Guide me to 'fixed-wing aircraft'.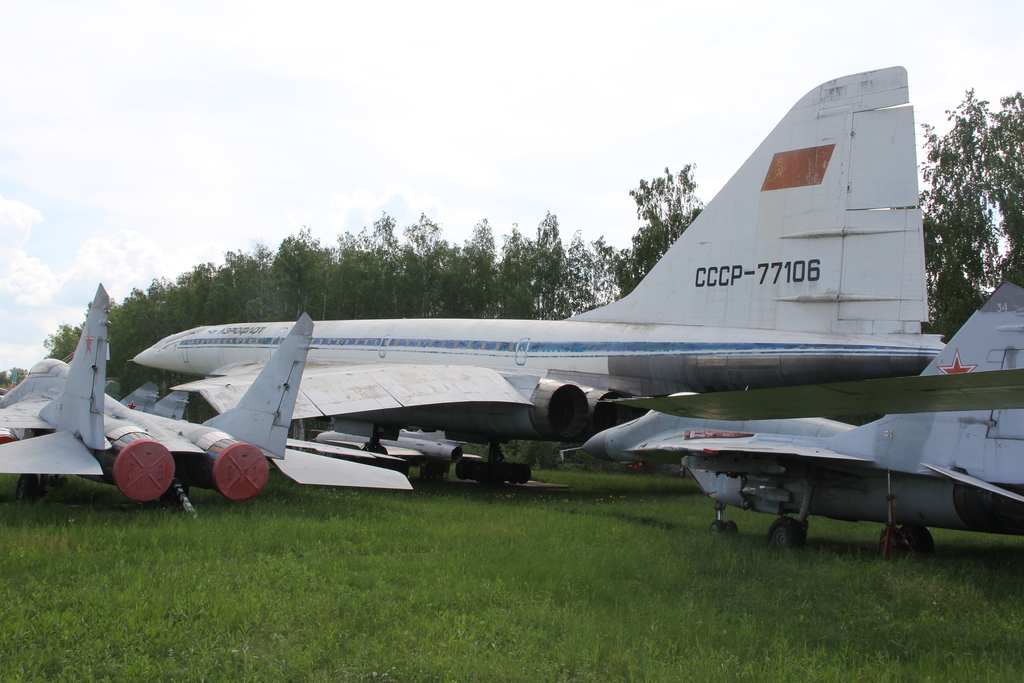
Guidance: left=125, top=65, right=948, bottom=483.
